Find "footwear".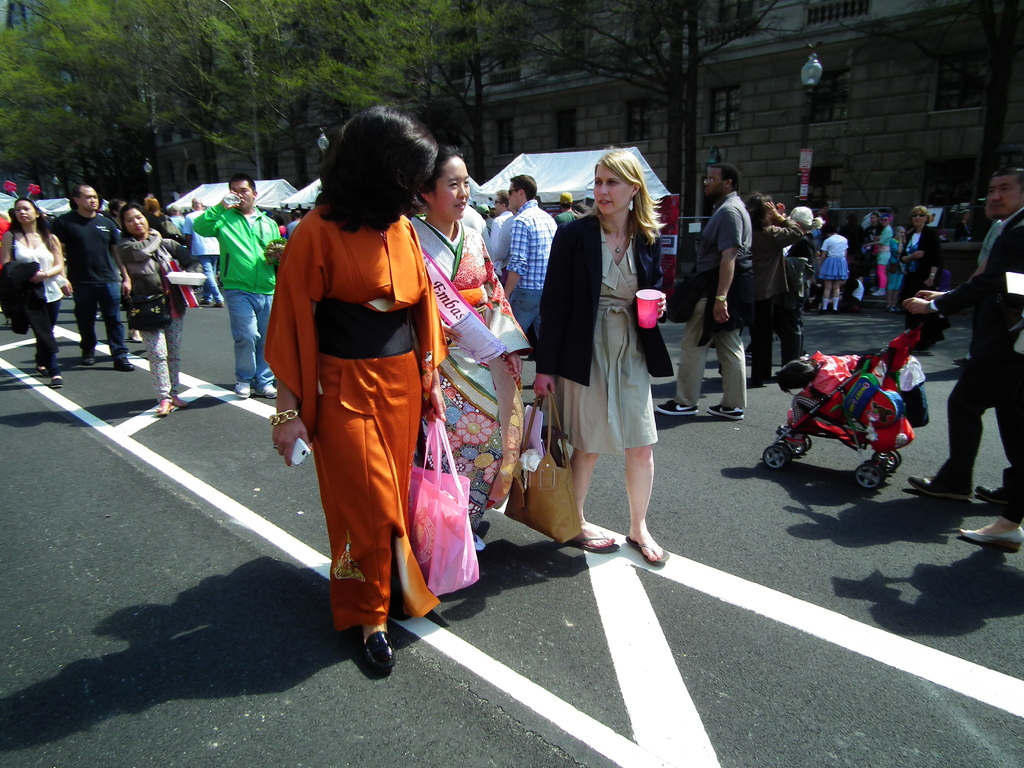
l=34, t=364, r=54, b=380.
